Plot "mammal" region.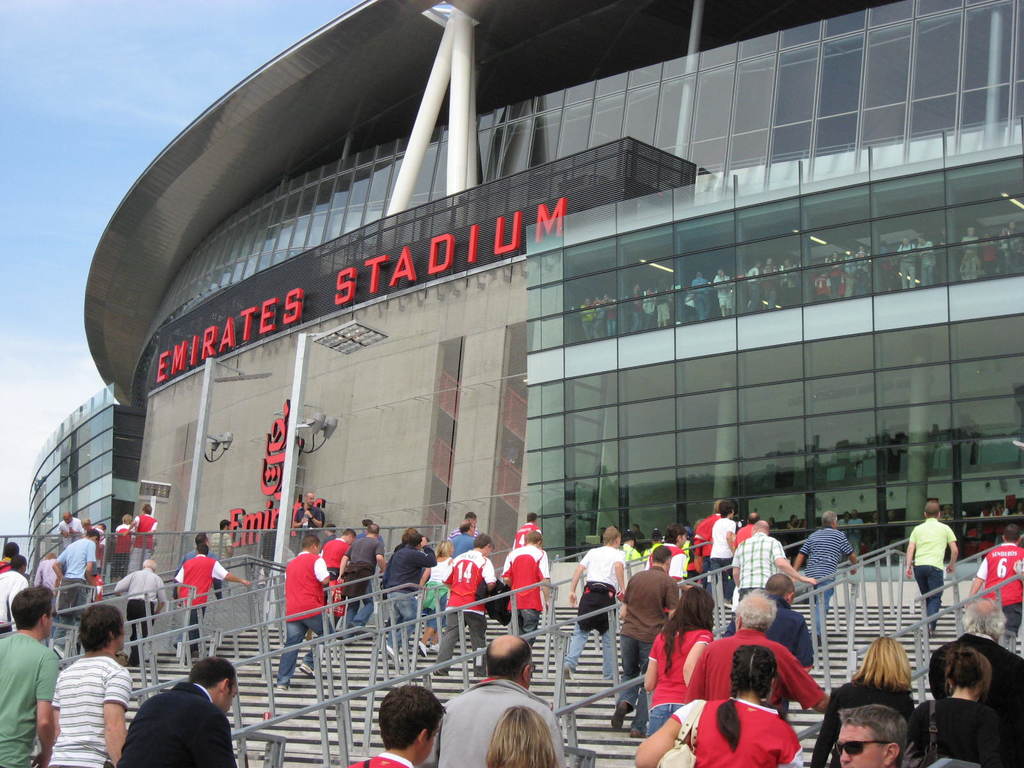
Plotted at <region>177, 528, 211, 617</region>.
